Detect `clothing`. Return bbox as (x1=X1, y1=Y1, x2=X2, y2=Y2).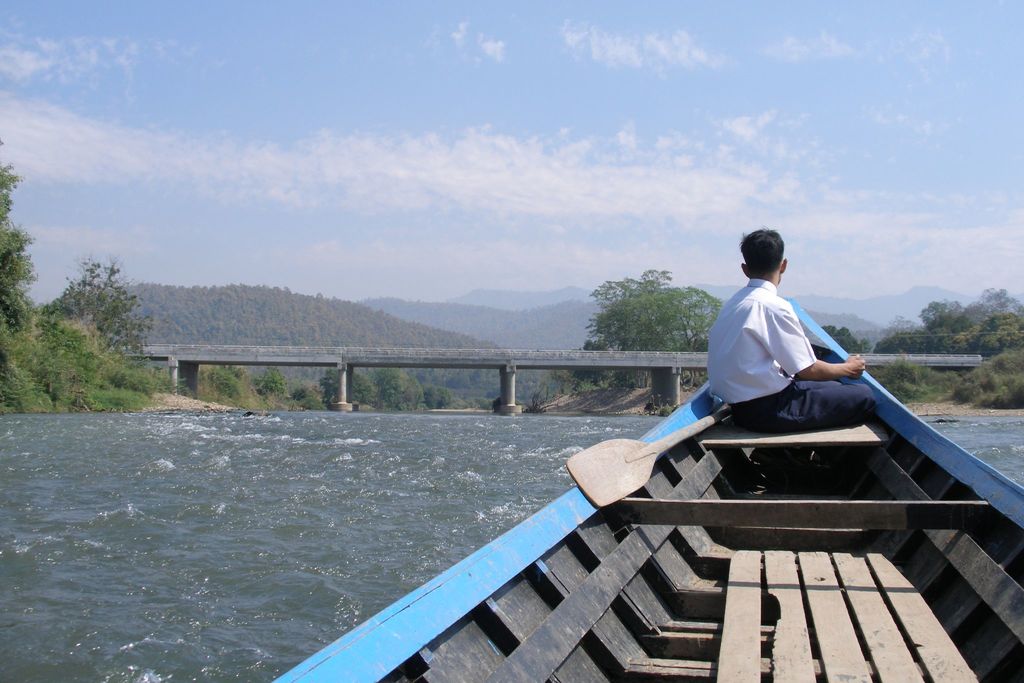
(x1=689, y1=268, x2=872, y2=438).
